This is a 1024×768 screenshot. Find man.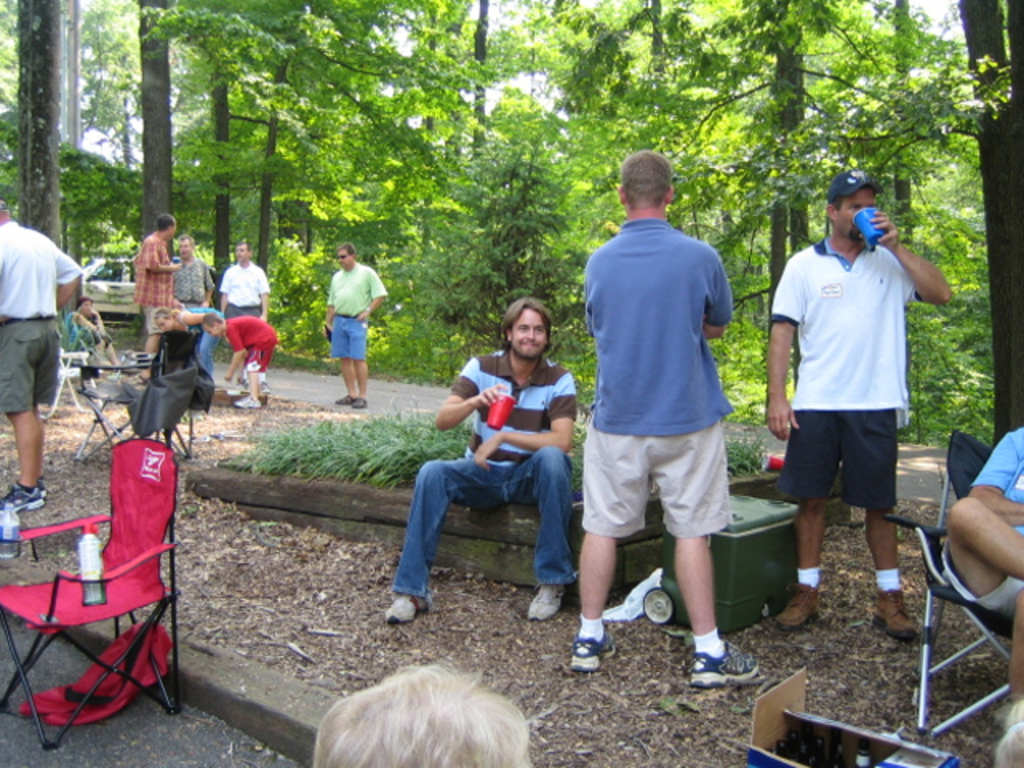
Bounding box: [x1=221, y1=242, x2=274, y2=323].
